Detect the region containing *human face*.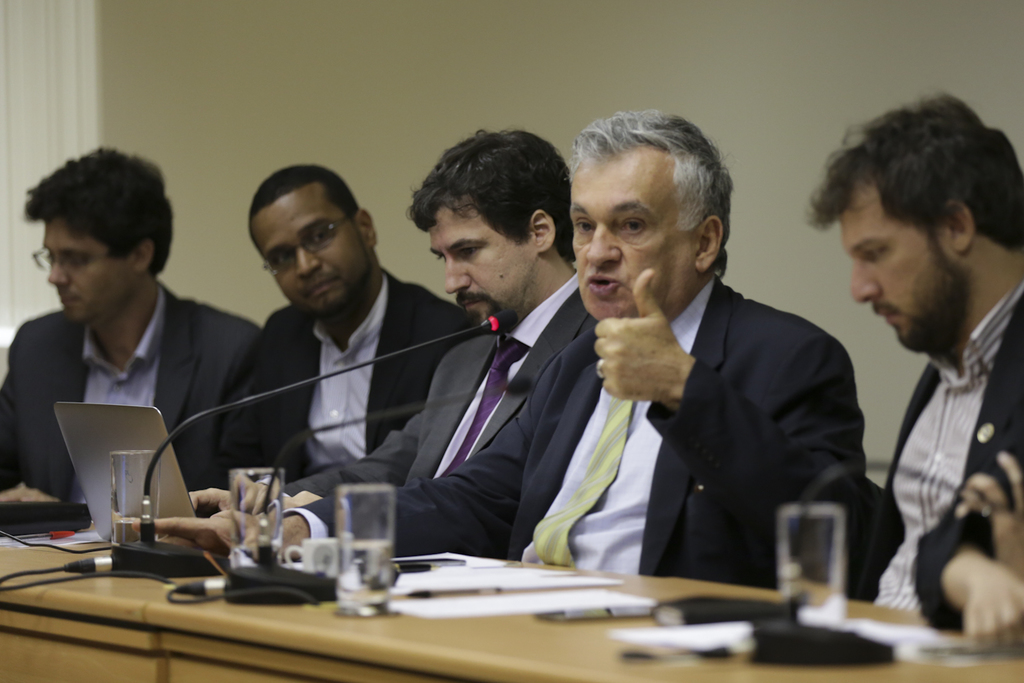
x1=248 y1=200 x2=367 y2=315.
